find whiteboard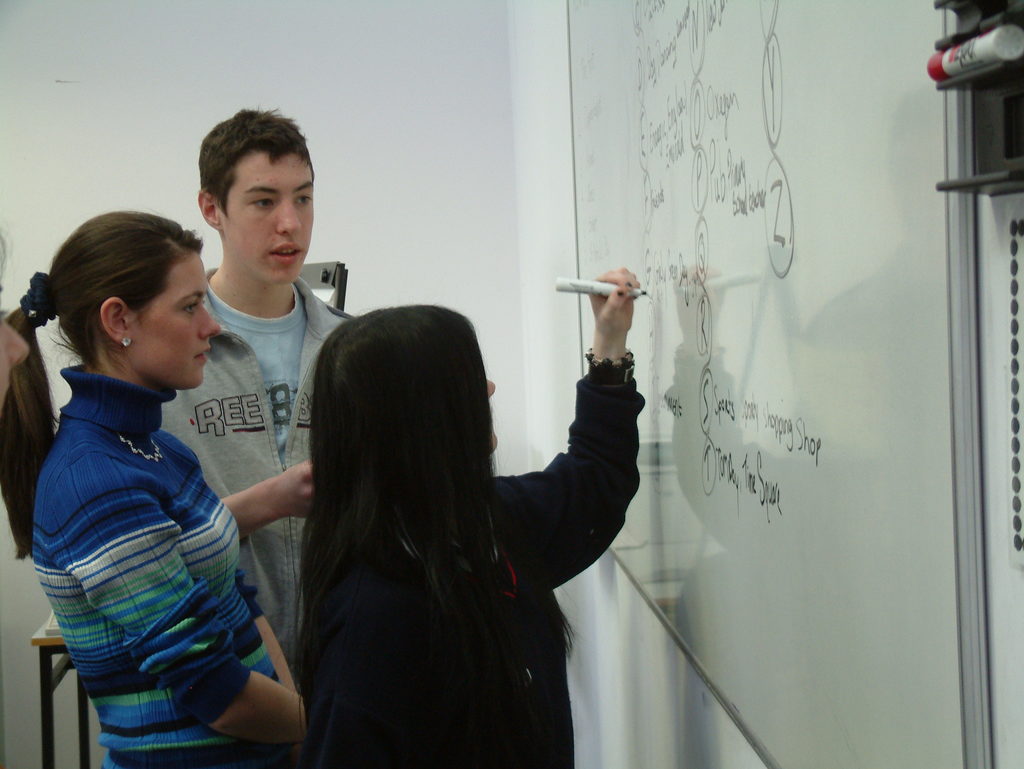
{"x1": 565, "y1": 0, "x2": 977, "y2": 768}
